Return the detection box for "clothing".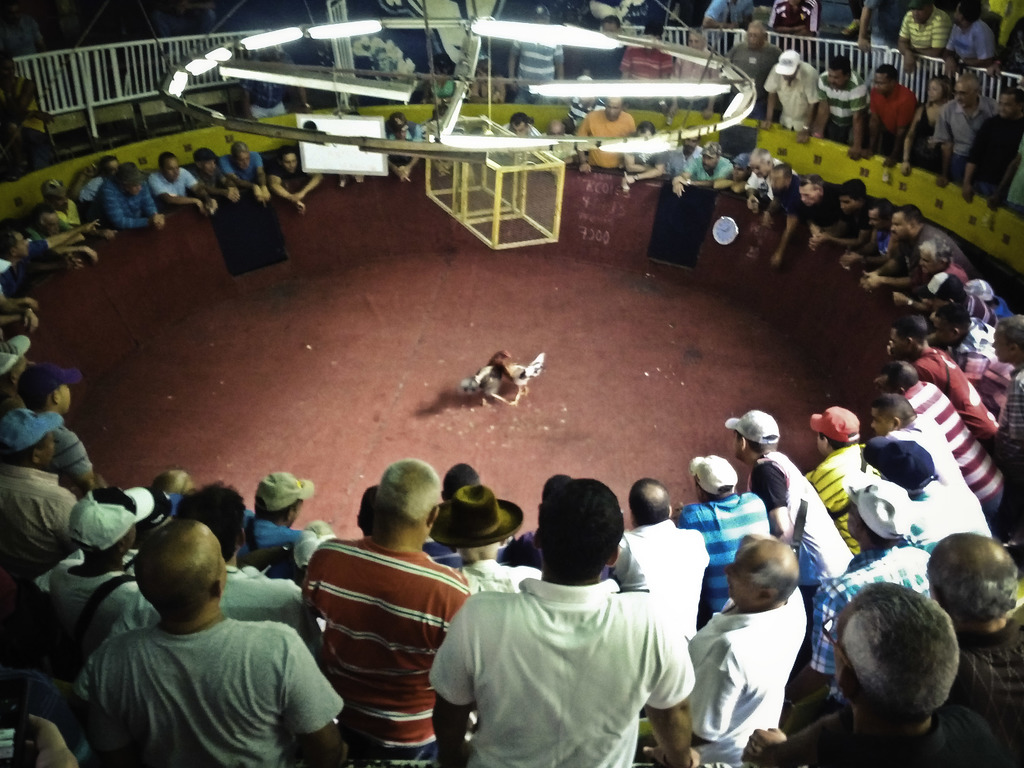
left=884, top=415, right=970, bottom=490.
